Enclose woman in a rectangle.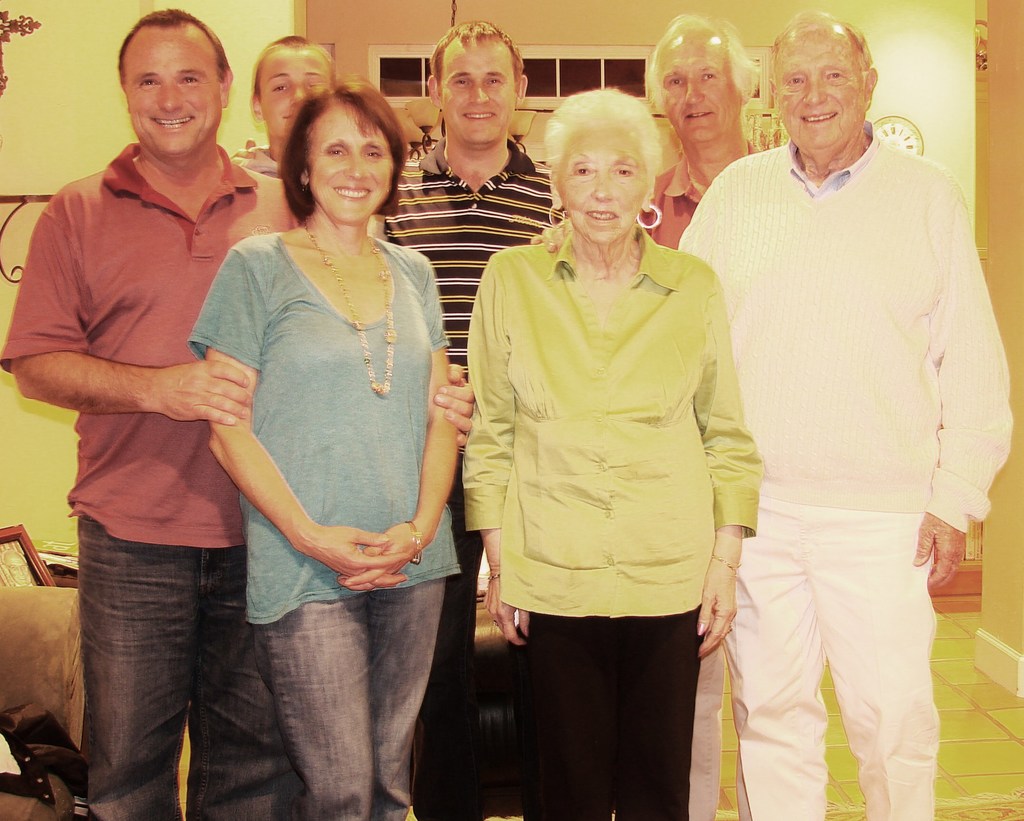
(left=187, top=76, right=465, bottom=820).
